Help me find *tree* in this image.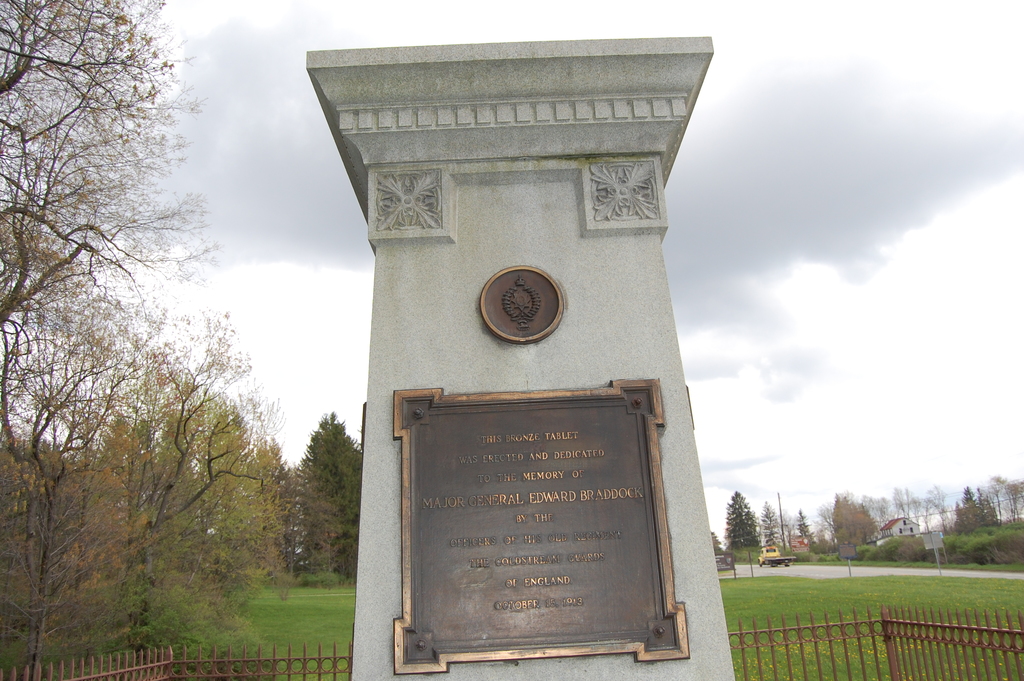
Found it: [950, 491, 1004, 536].
